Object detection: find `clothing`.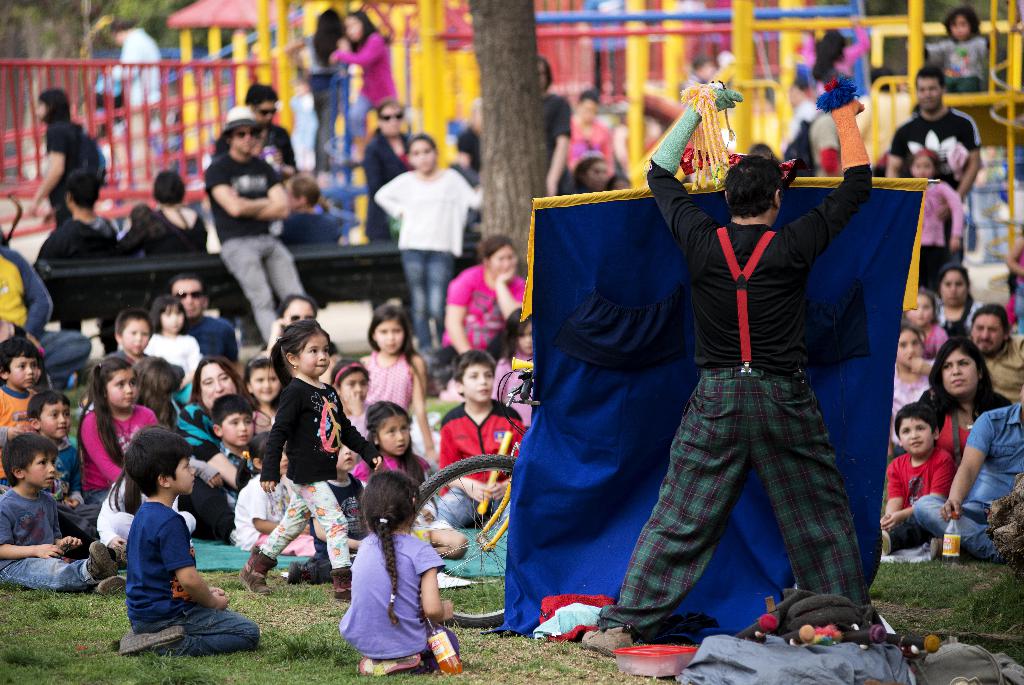
(257, 120, 296, 166).
